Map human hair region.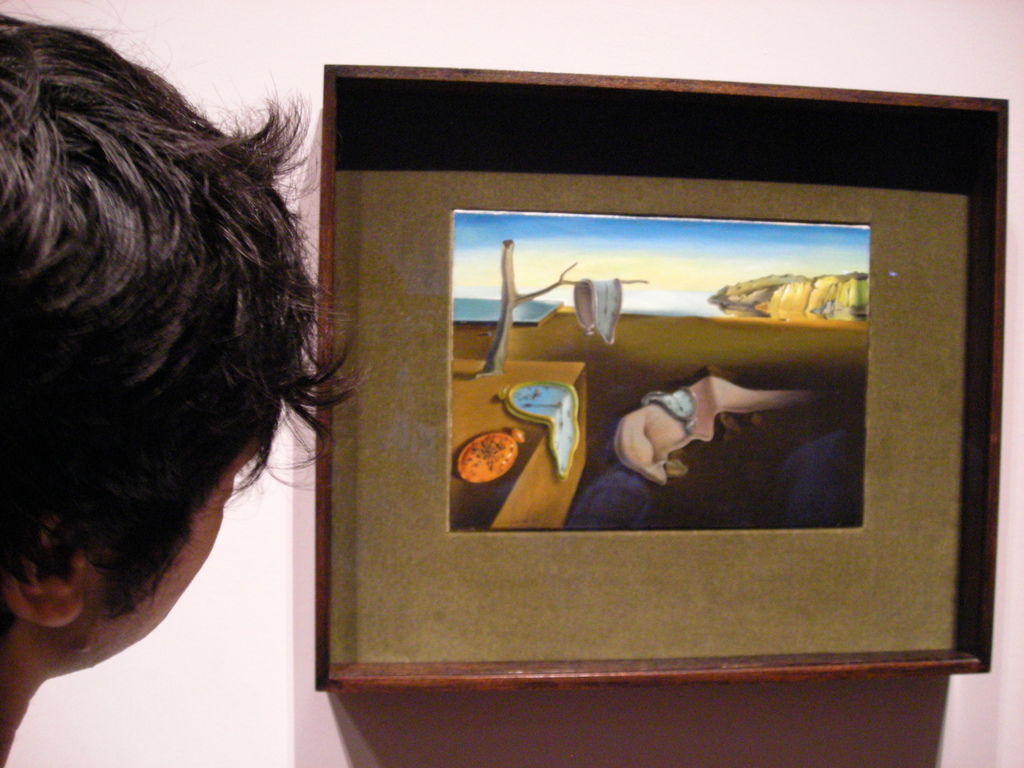
Mapped to (0,9,348,765).
